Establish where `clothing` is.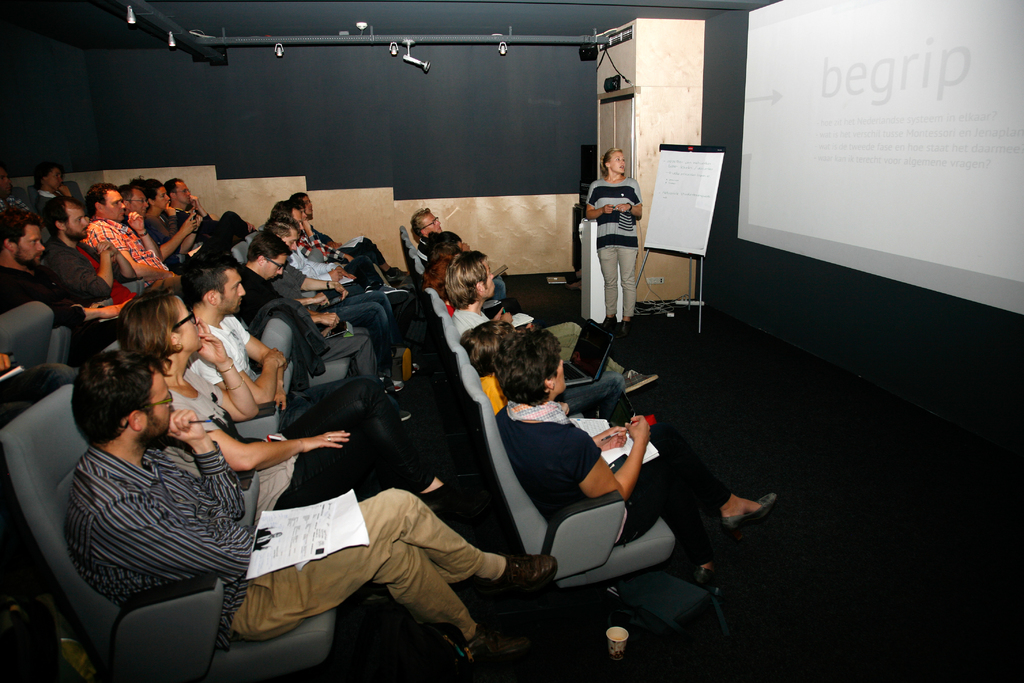
Established at region(195, 316, 400, 428).
